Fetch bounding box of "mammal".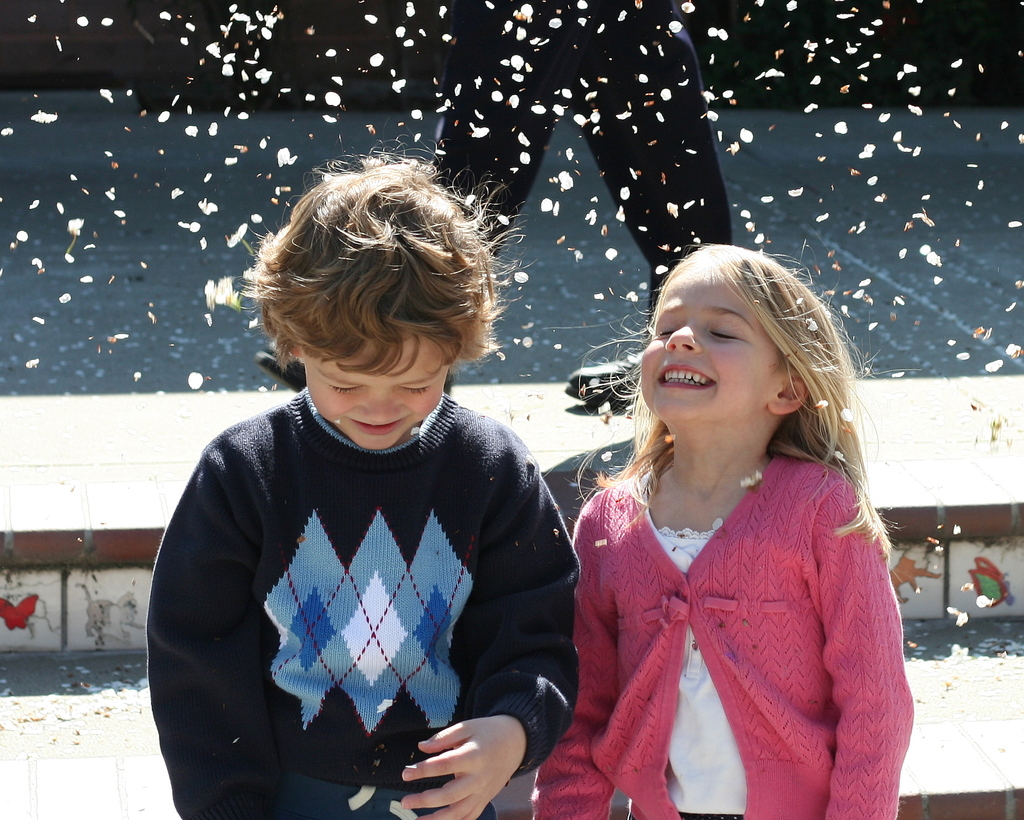
Bbox: (536, 236, 920, 819).
